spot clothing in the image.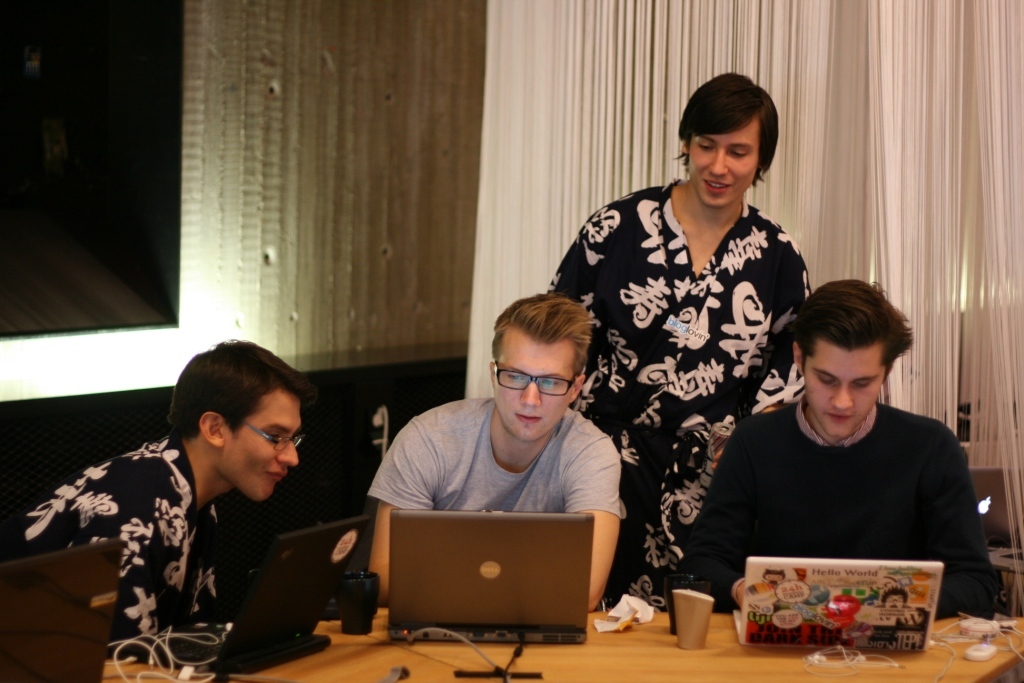
clothing found at 362,397,628,521.
